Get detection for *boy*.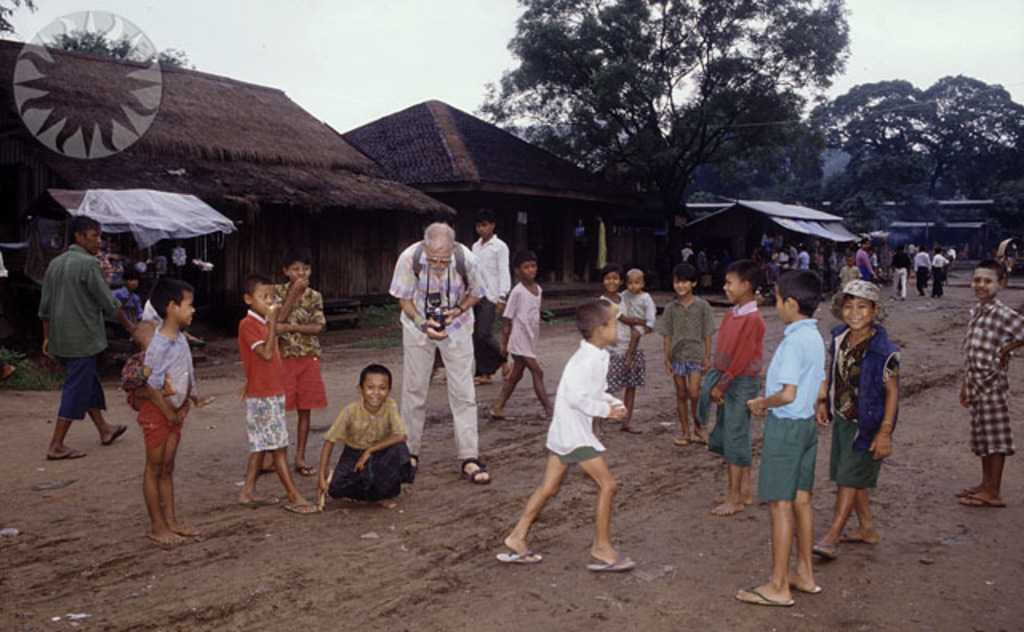
Detection: left=325, top=365, right=414, bottom=506.
